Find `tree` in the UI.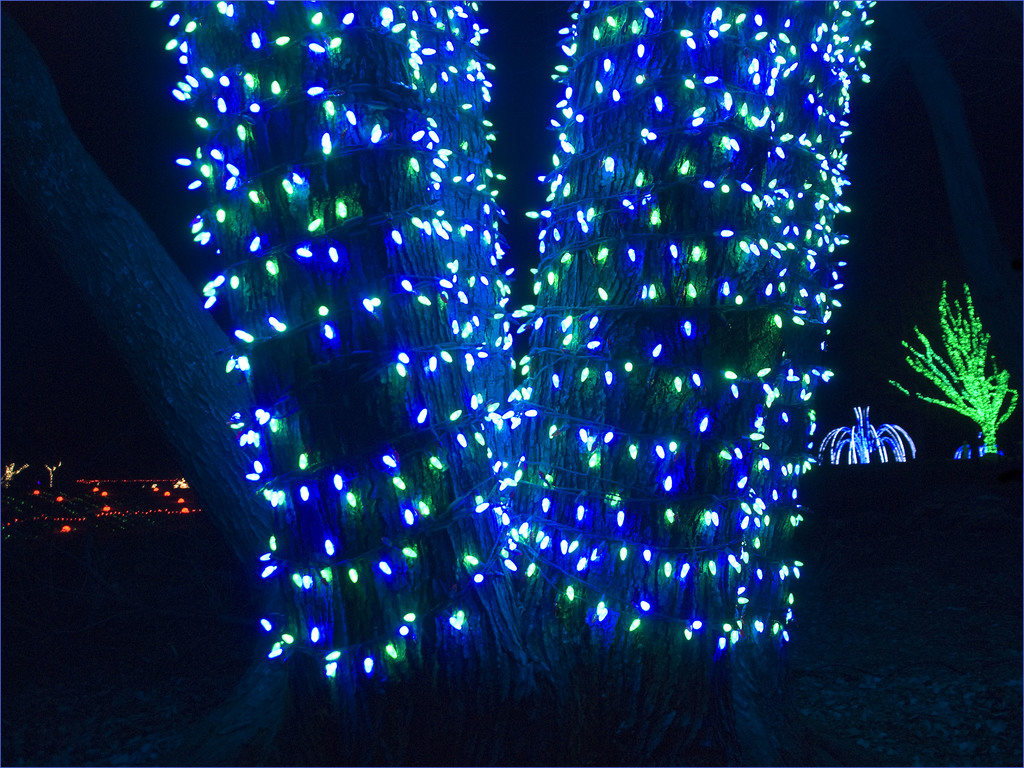
UI element at x1=893 y1=281 x2=1017 y2=453.
